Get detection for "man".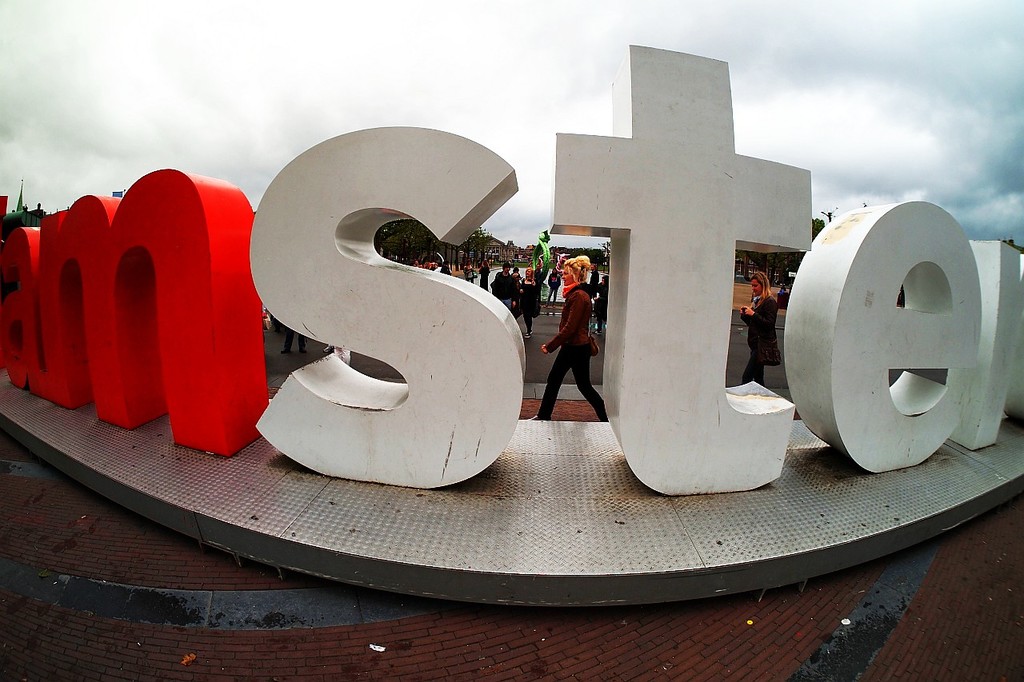
Detection: x1=492, y1=265, x2=522, y2=312.
